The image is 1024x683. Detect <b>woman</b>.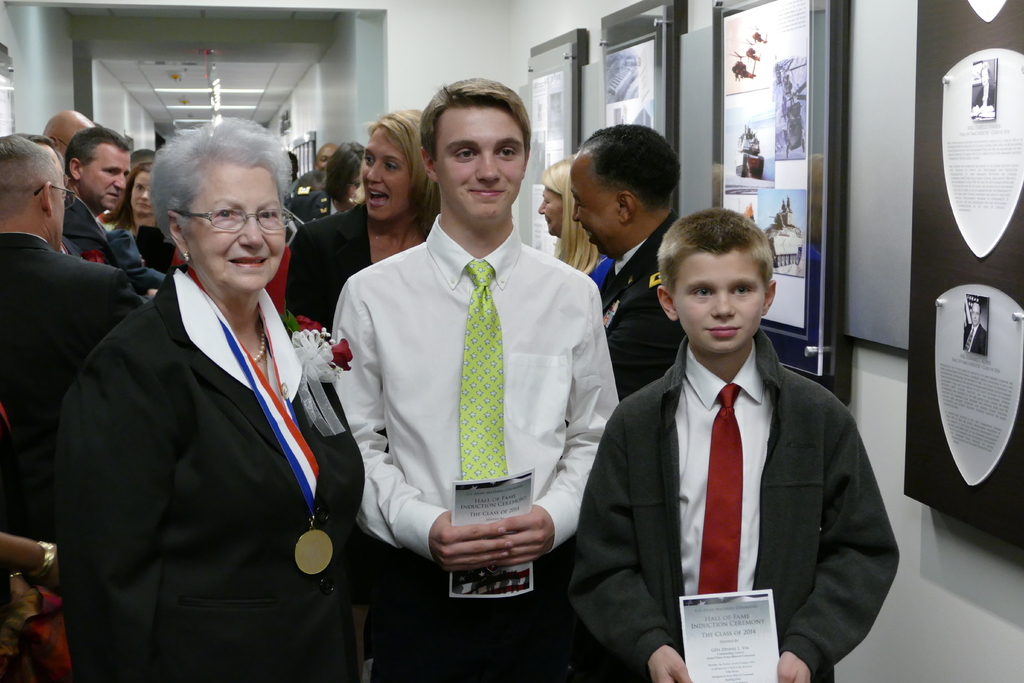
Detection: bbox=[106, 159, 166, 242].
